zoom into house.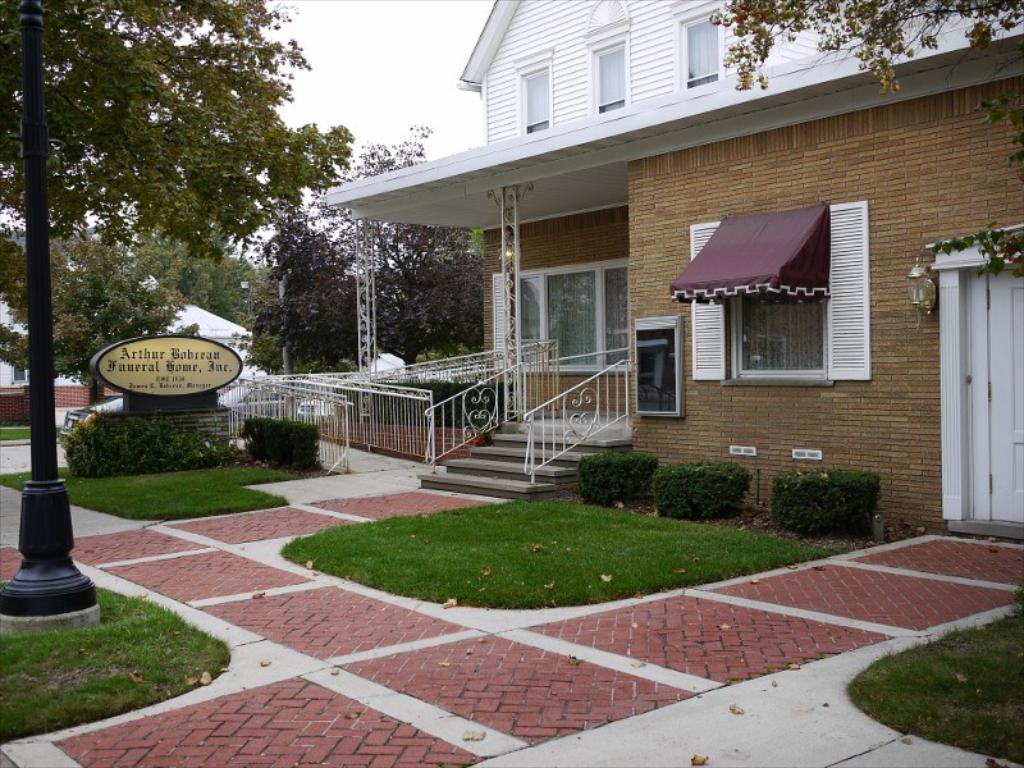
Zoom target: (0,223,273,425).
